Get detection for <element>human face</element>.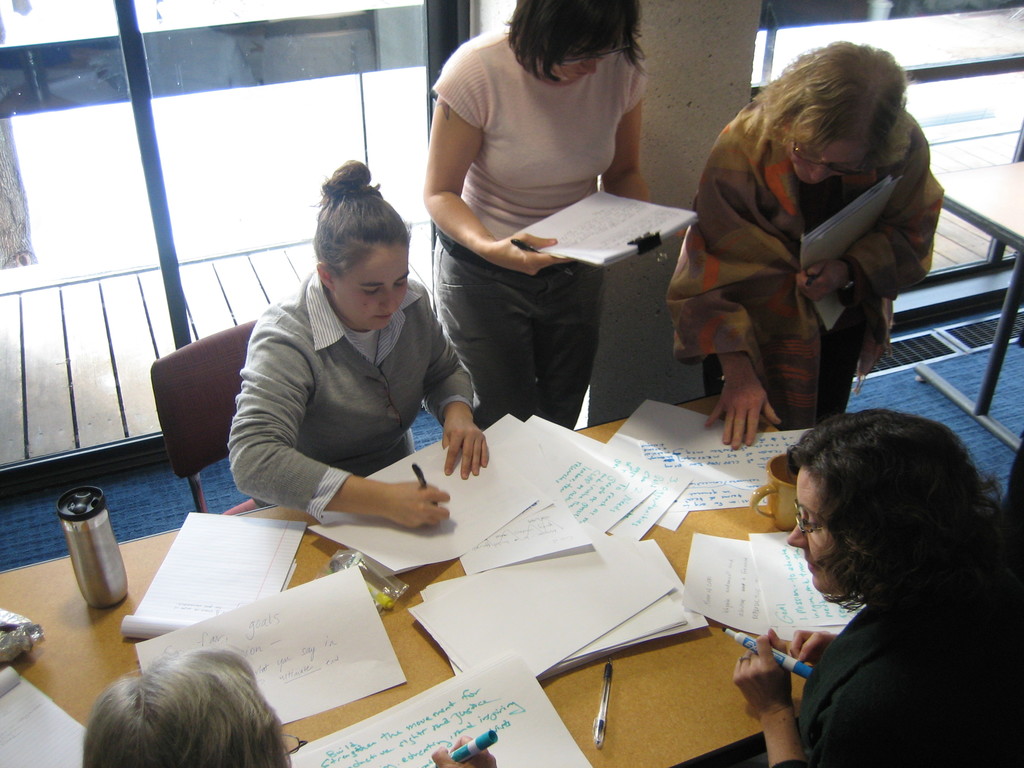
Detection: (330, 232, 410, 326).
